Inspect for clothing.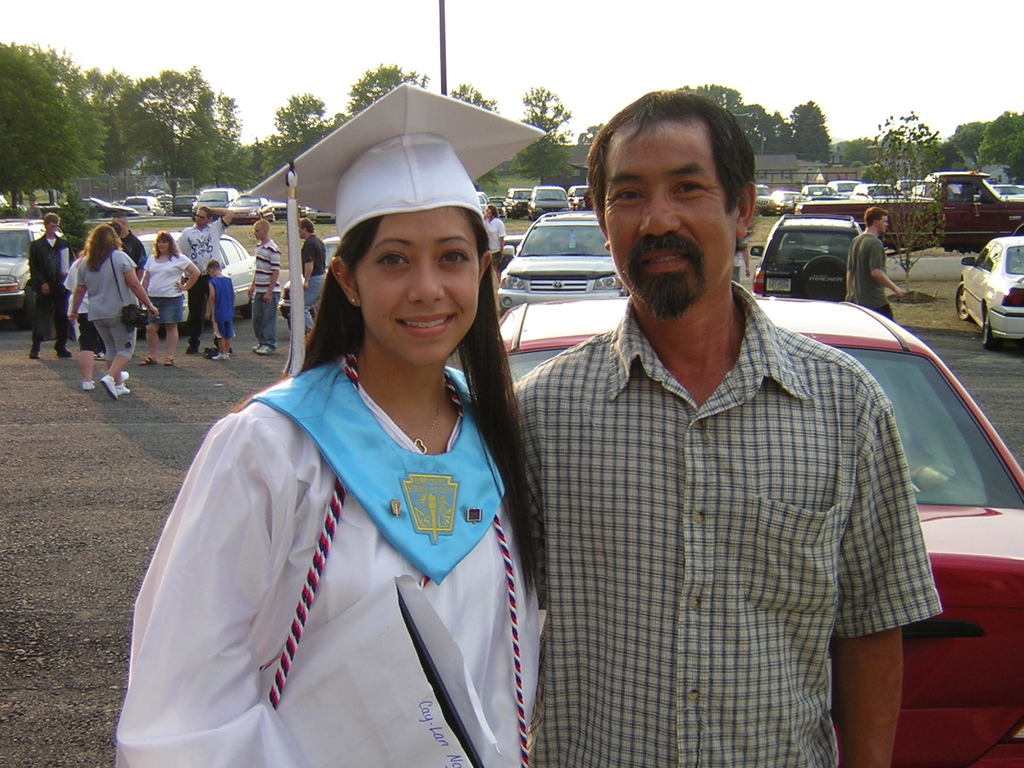
Inspection: <box>81,249,138,362</box>.
